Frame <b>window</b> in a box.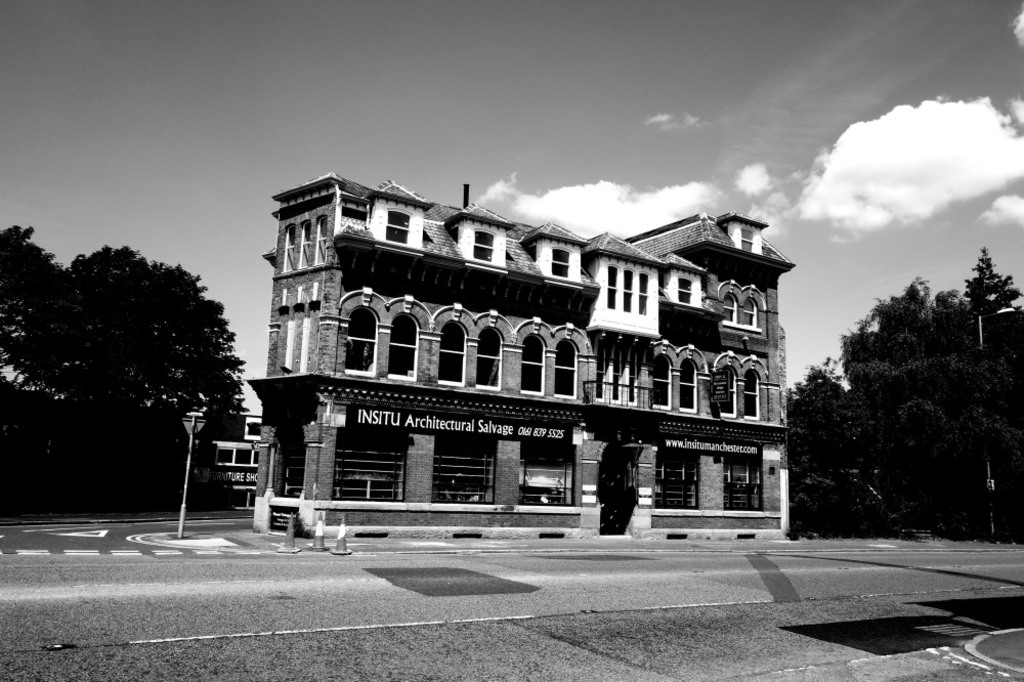
721, 292, 737, 325.
